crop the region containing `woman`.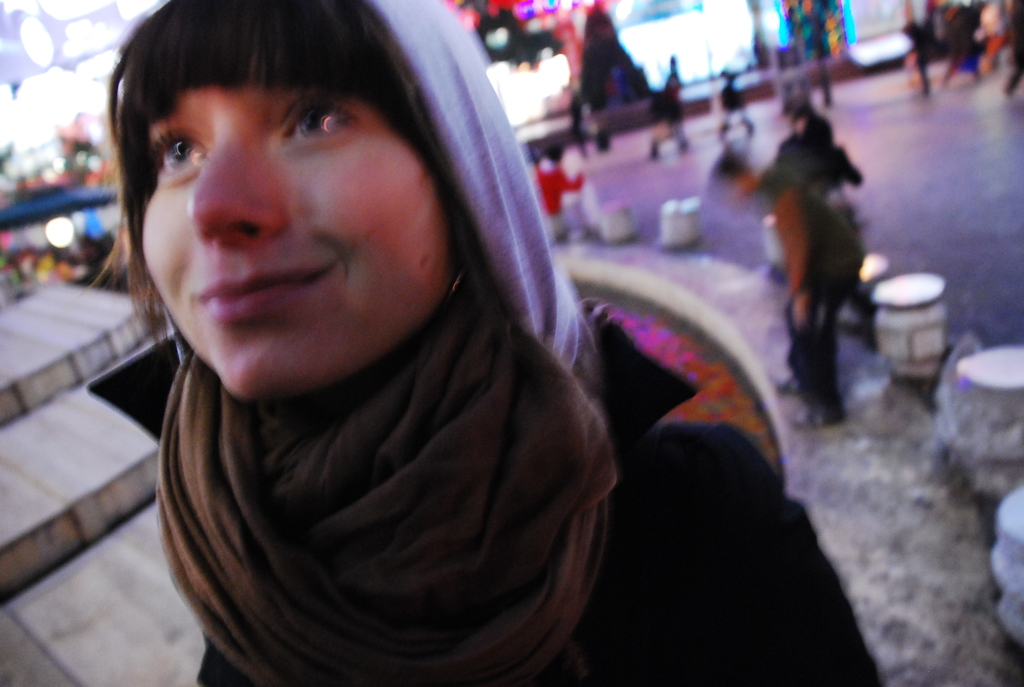
Crop region: 40,9,742,677.
